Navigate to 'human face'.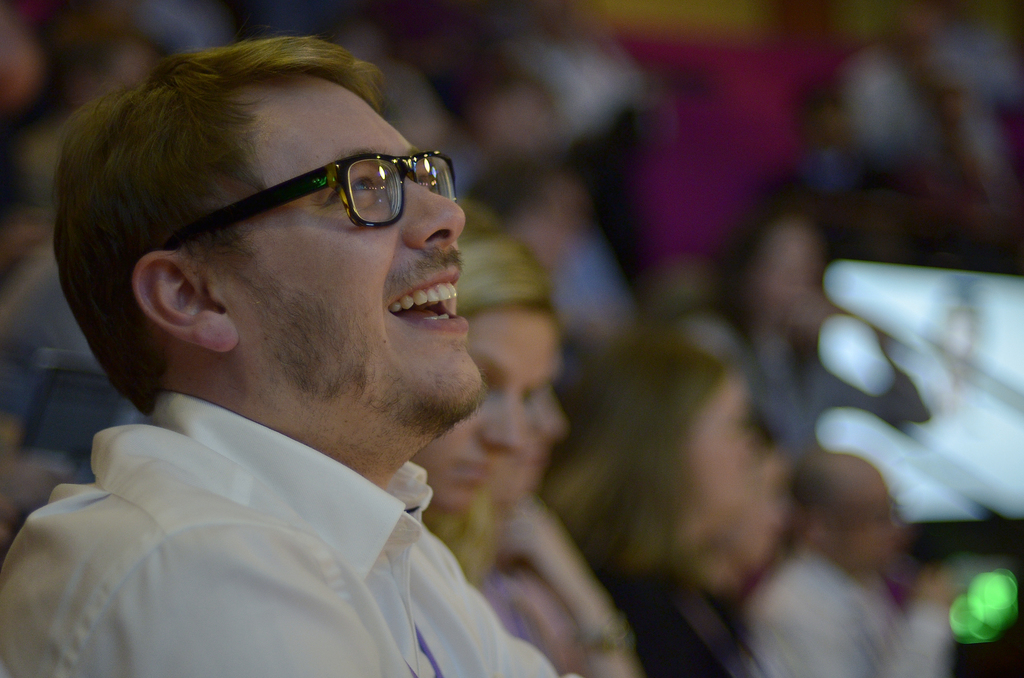
Navigation target: [413,305,560,510].
